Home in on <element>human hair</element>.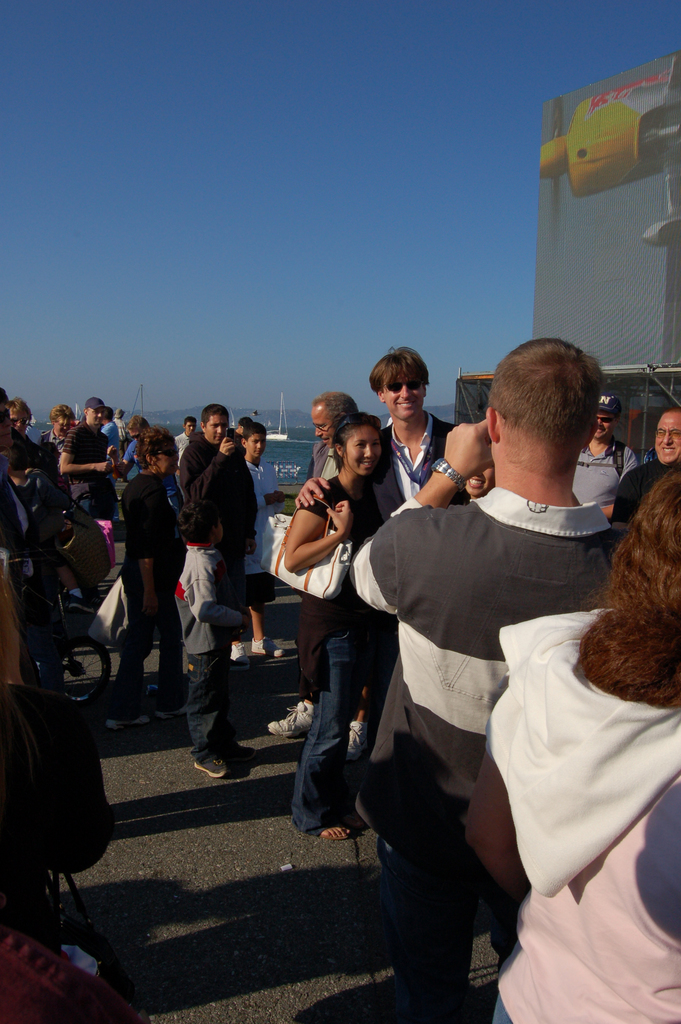
Homed in at crop(200, 401, 228, 434).
